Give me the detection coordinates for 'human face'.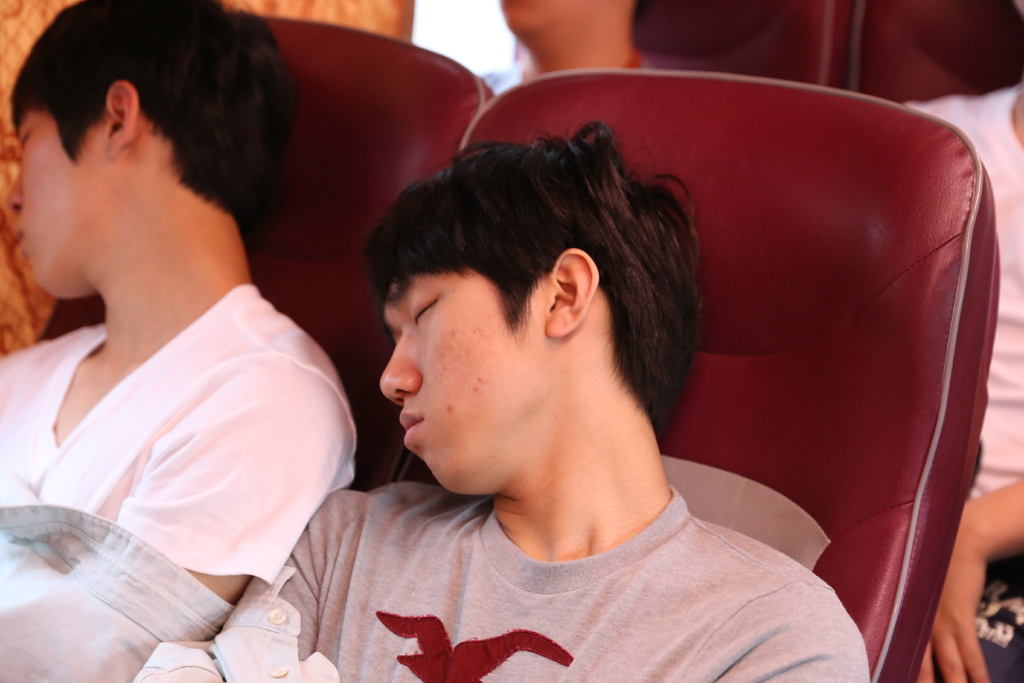
[0,108,98,304].
